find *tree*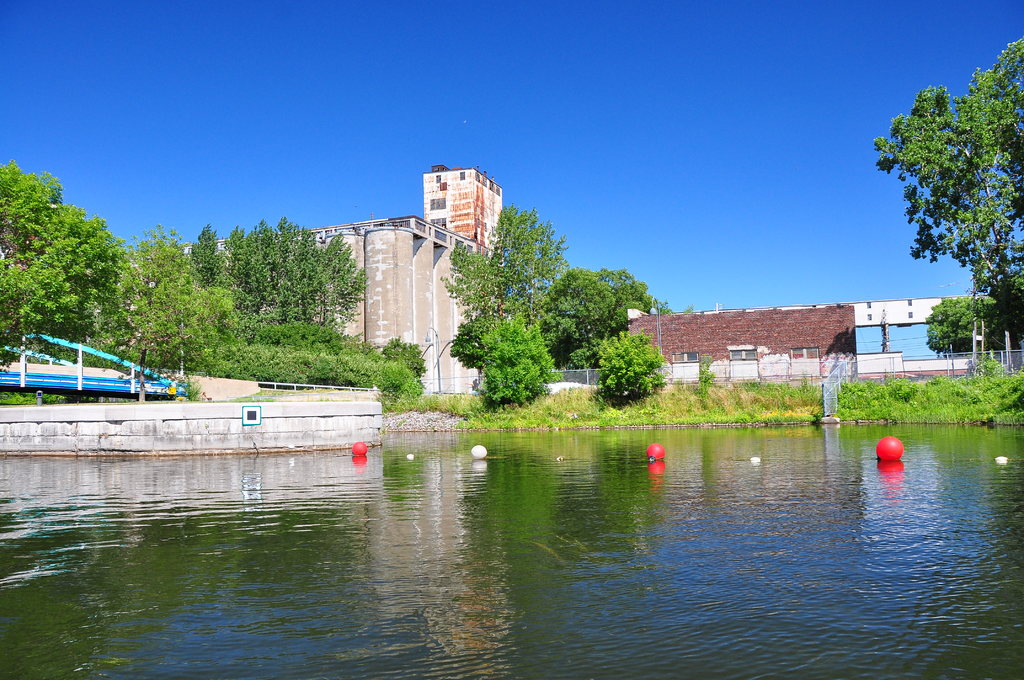
bbox=[451, 325, 560, 413]
